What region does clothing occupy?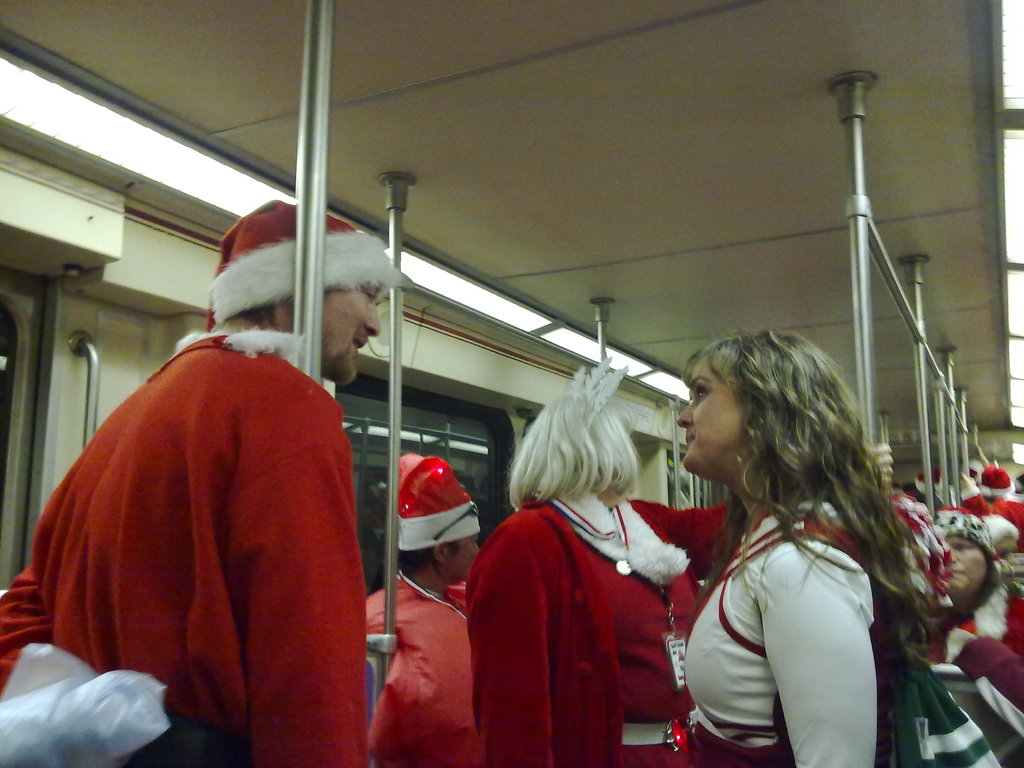
463 488 739 767.
